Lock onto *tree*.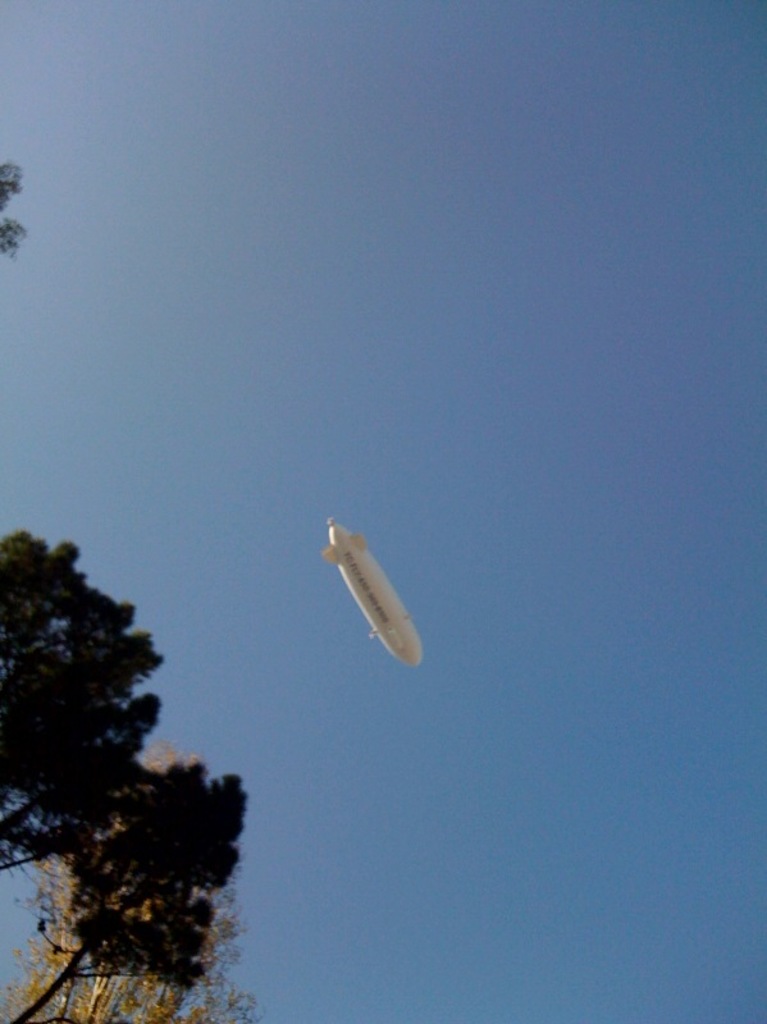
Locked: (left=10, top=520, right=250, bottom=1005).
